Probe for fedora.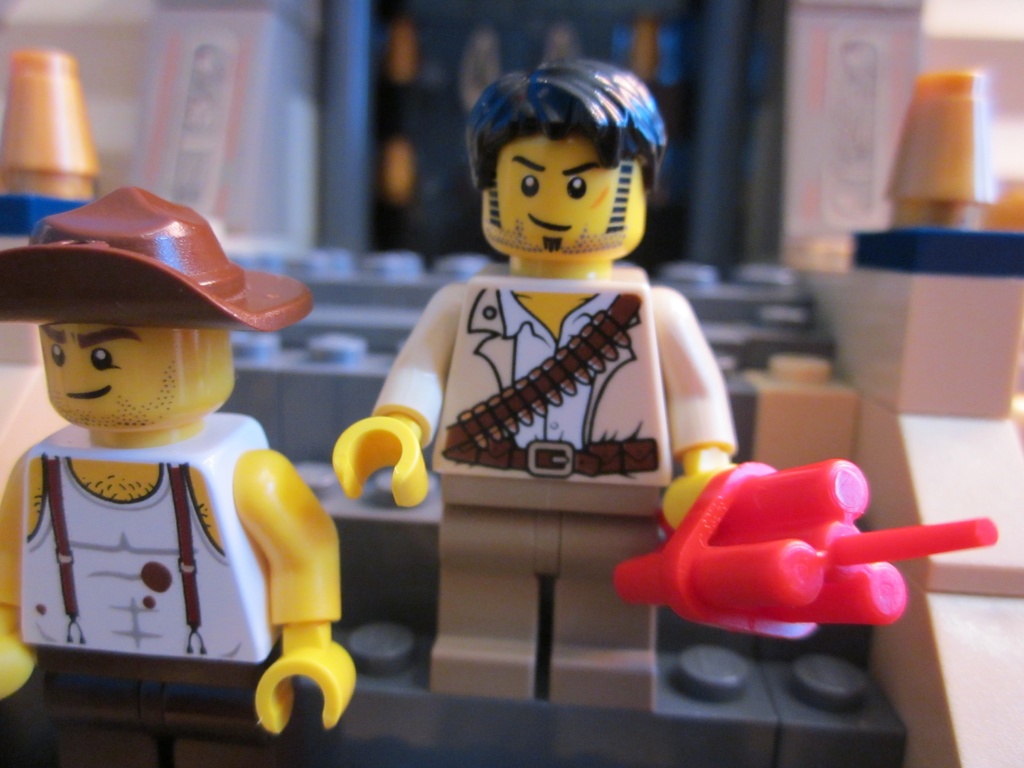
Probe result: <box>1,184,313,332</box>.
